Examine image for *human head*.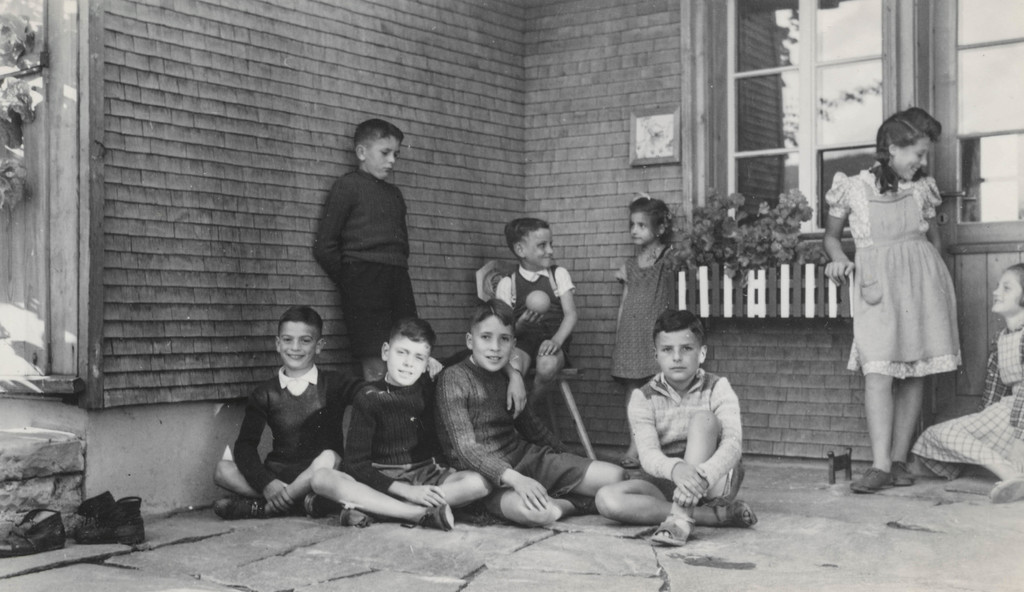
Examination result: (left=346, top=114, right=410, bottom=175).
